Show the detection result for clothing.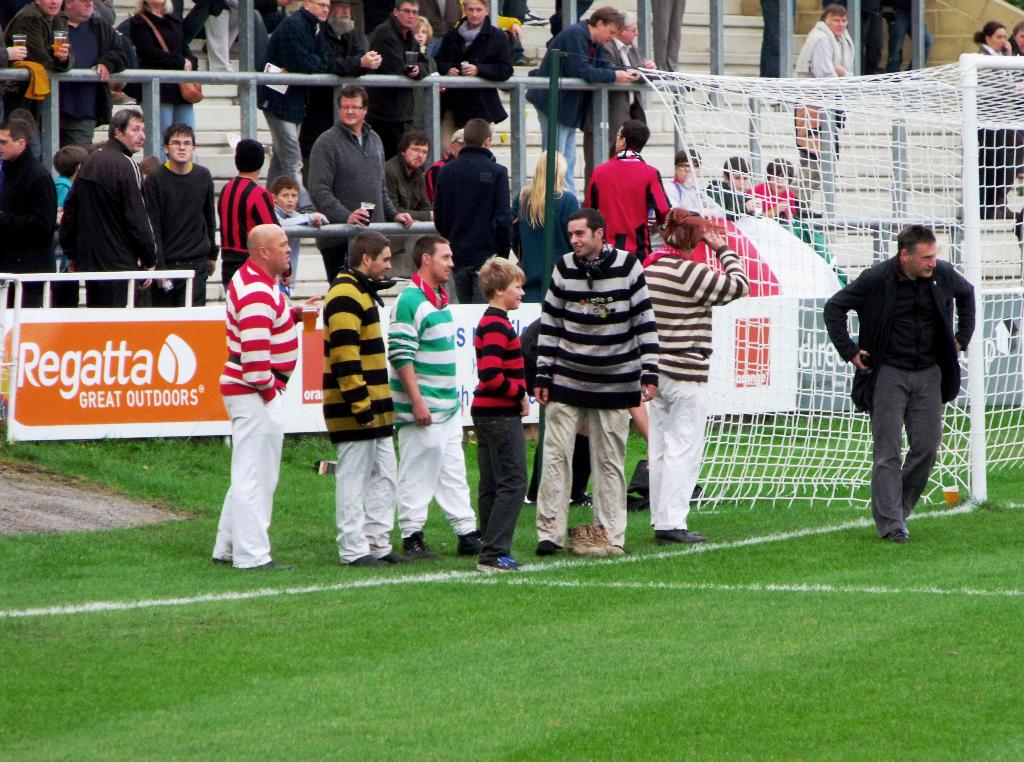
56,6,130,159.
